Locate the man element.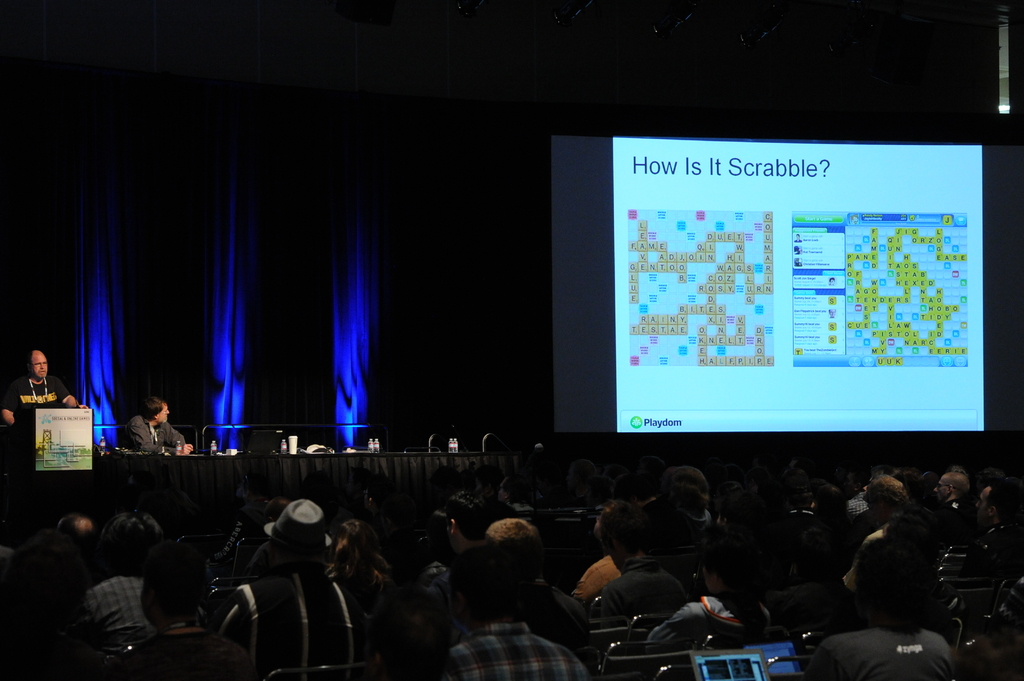
Element bbox: select_region(413, 488, 499, 582).
